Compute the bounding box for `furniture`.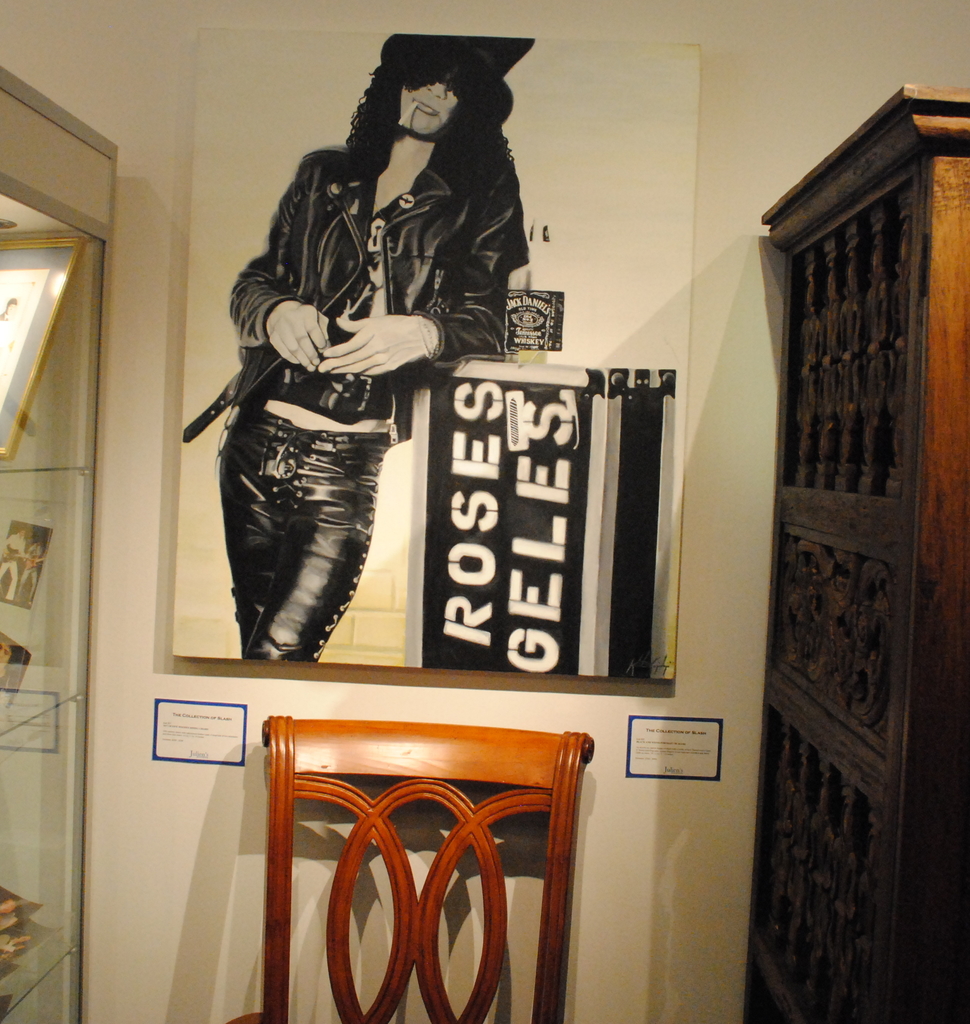
pyautogui.locateOnScreen(226, 715, 594, 1023).
